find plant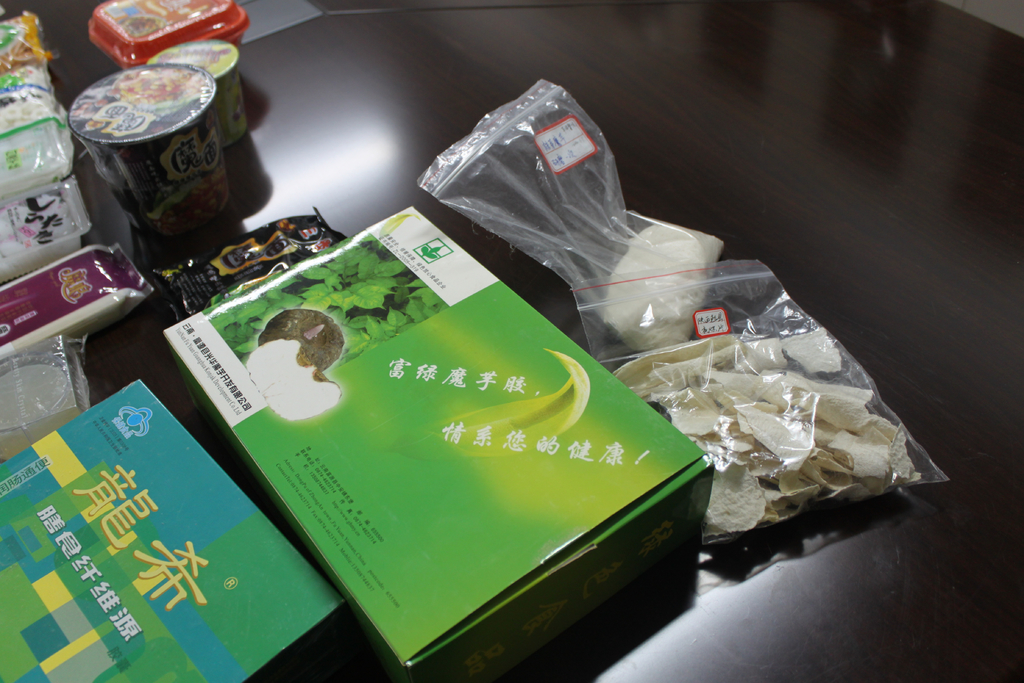
bbox=(206, 235, 445, 362)
